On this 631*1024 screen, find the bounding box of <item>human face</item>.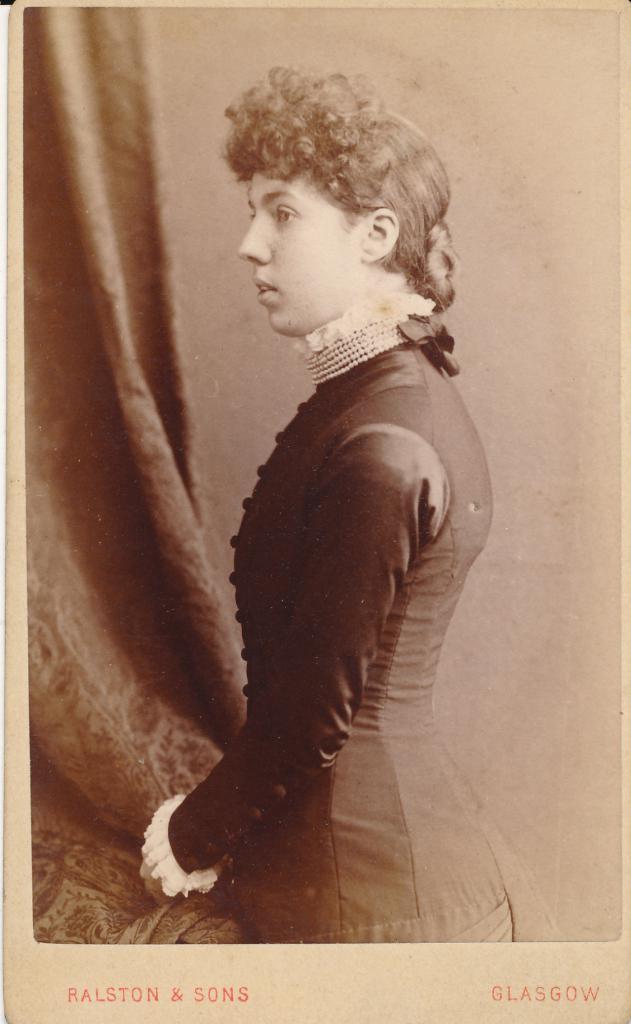
Bounding box: bbox=[238, 171, 373, 335].
